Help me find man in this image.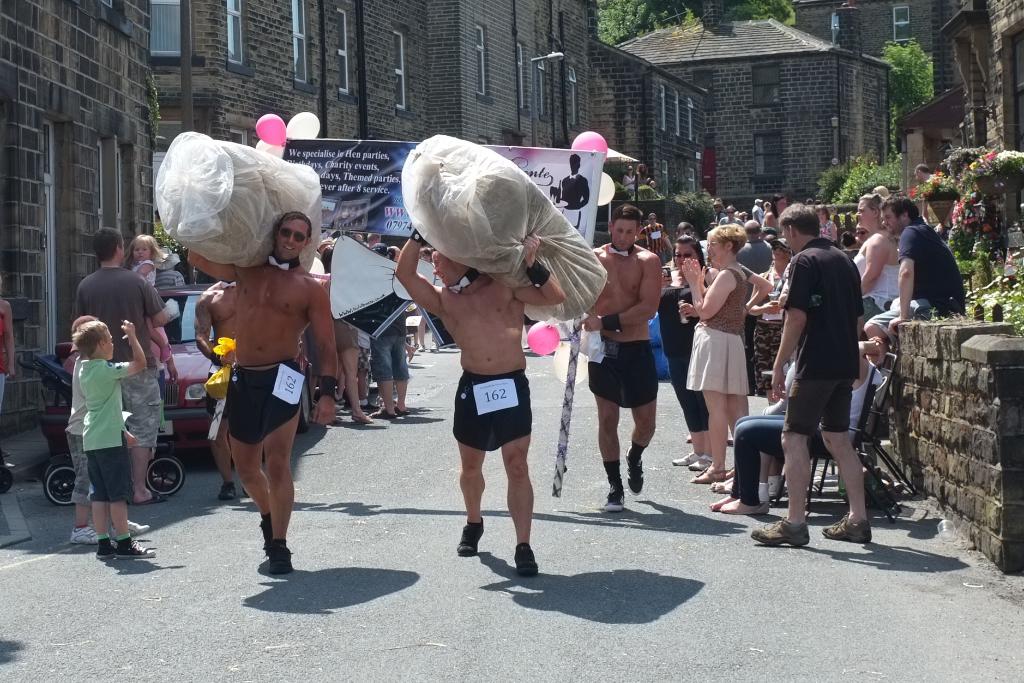
Found it: (360, 243, 408, 420).
